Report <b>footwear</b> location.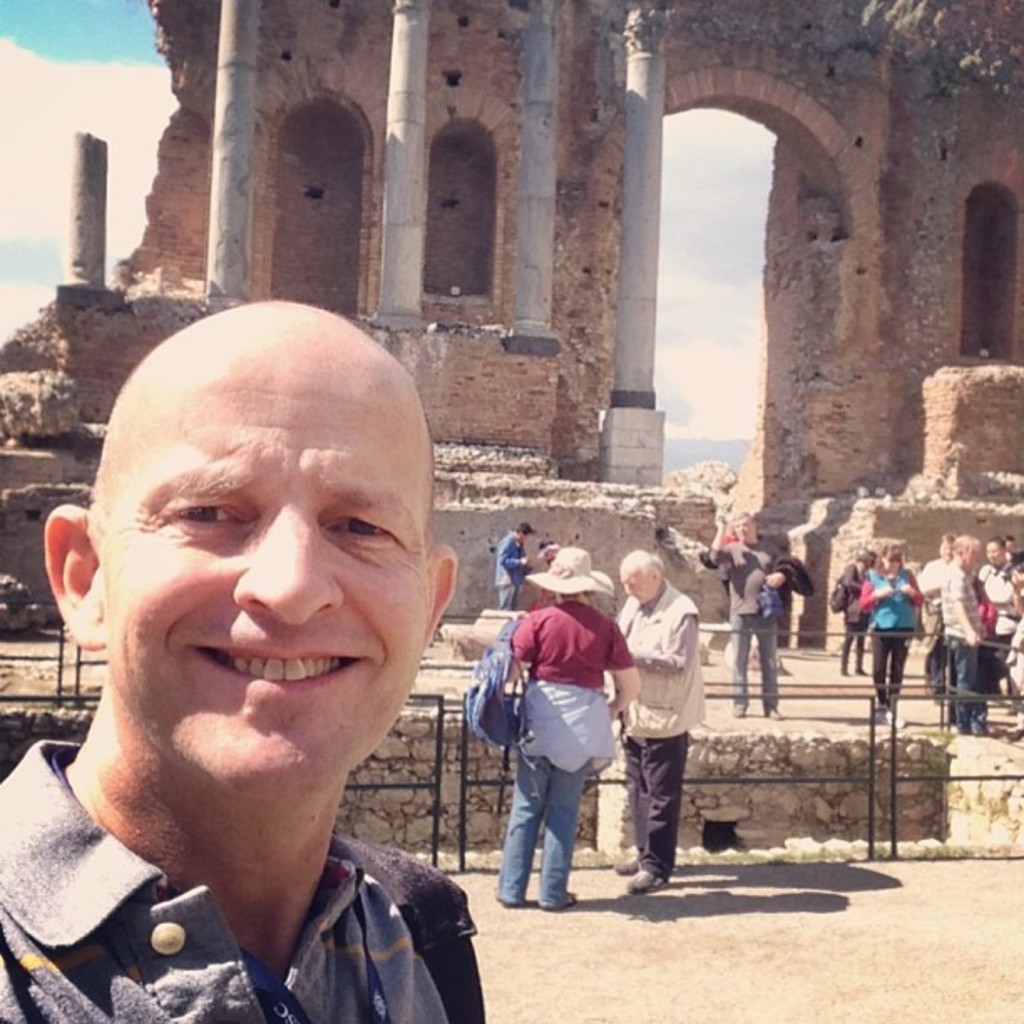
Report: Rect(887, 709, 905, 730).
